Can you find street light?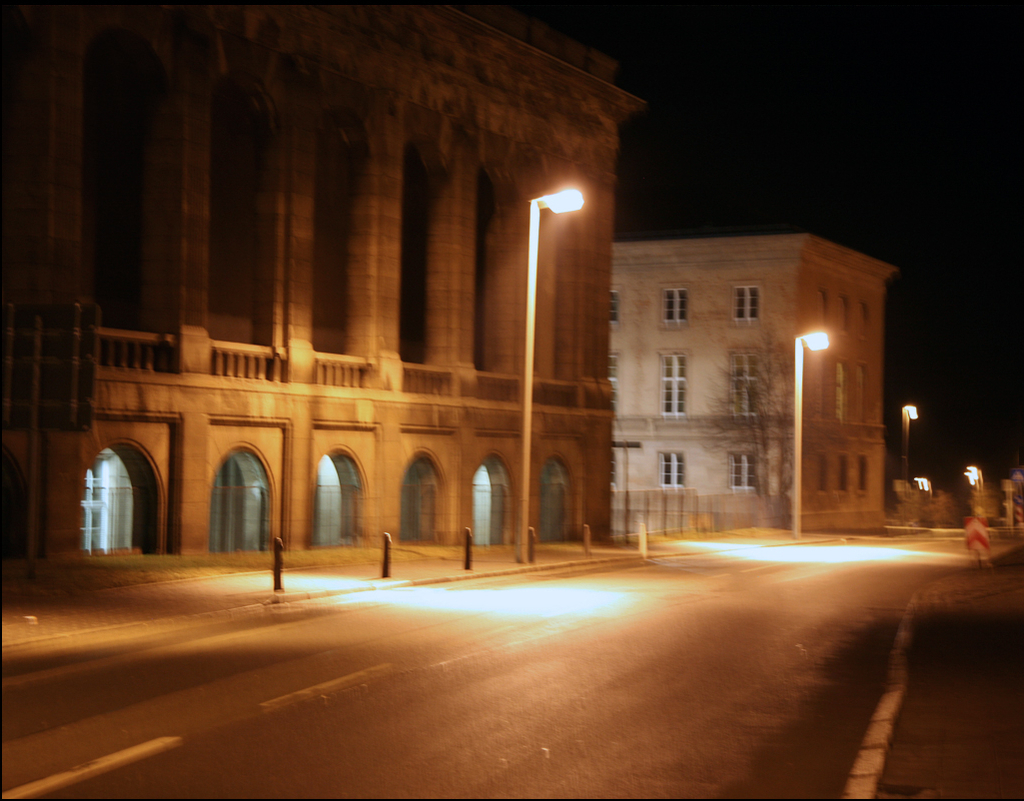
Yes, bounding box: 914:472:935:522.
